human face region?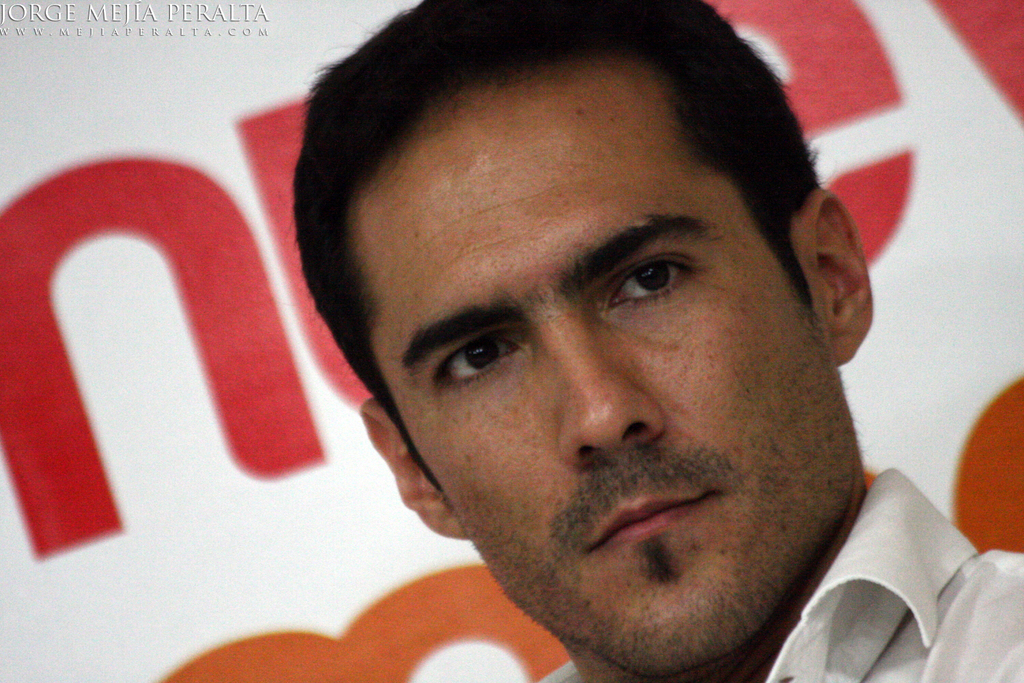
left=346, top=57, right=855, bottom=675
